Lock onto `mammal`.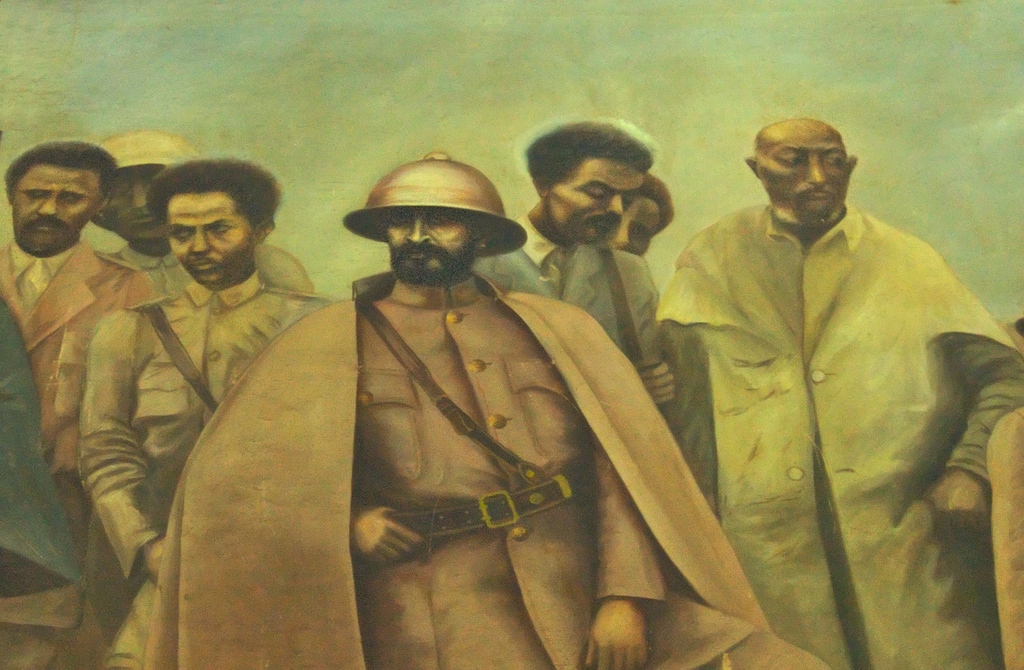
Locked: (x1=612, y1=166, x2=676, y2=257).
